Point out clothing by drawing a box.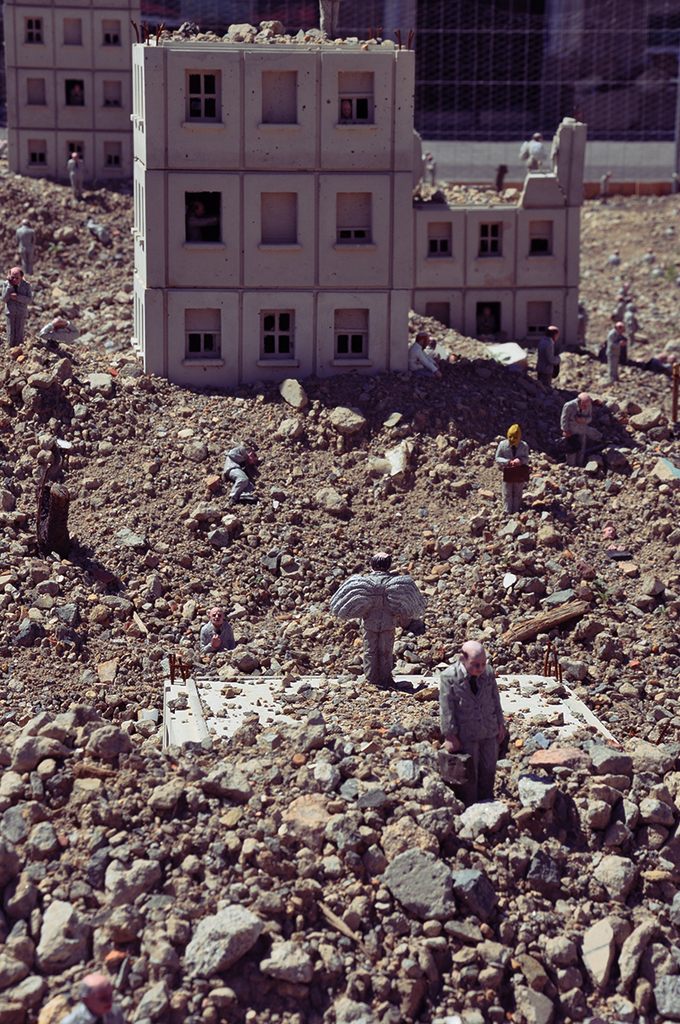
BBox(43, 477, 68, 550).
